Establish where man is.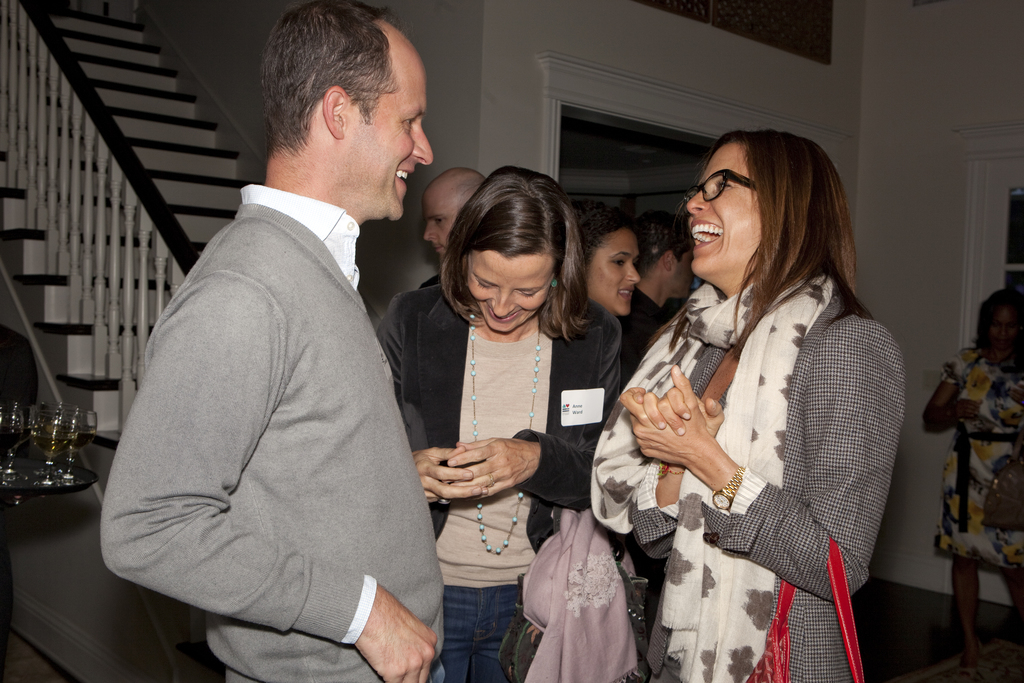
Established at rect(617, 210, 697, 391).
